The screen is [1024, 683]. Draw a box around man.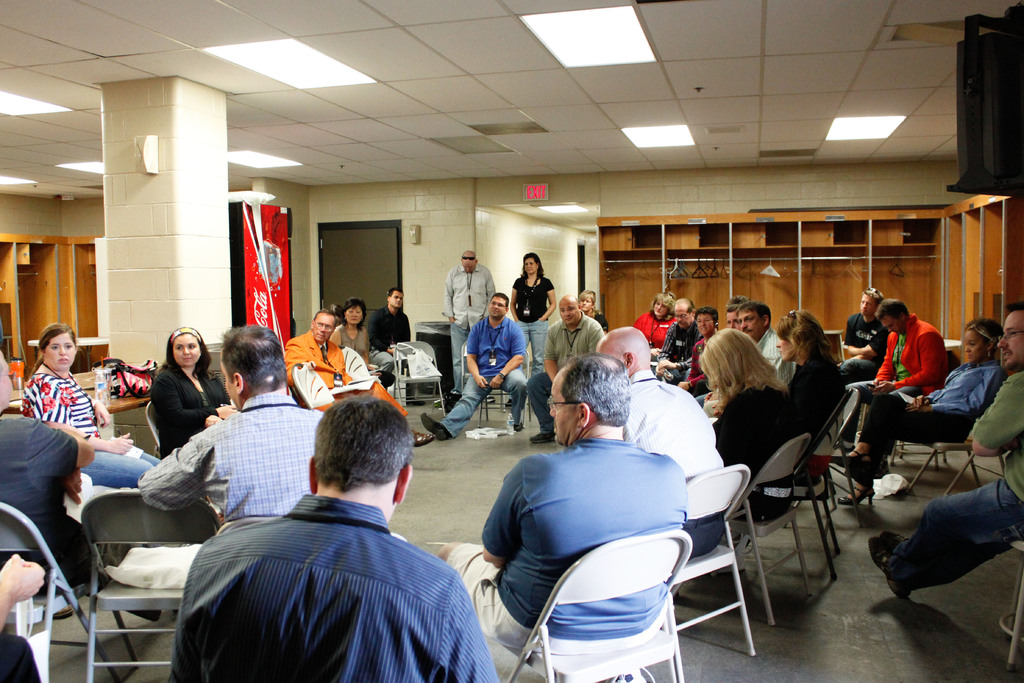
bbox(646, 298, 715, 378).
